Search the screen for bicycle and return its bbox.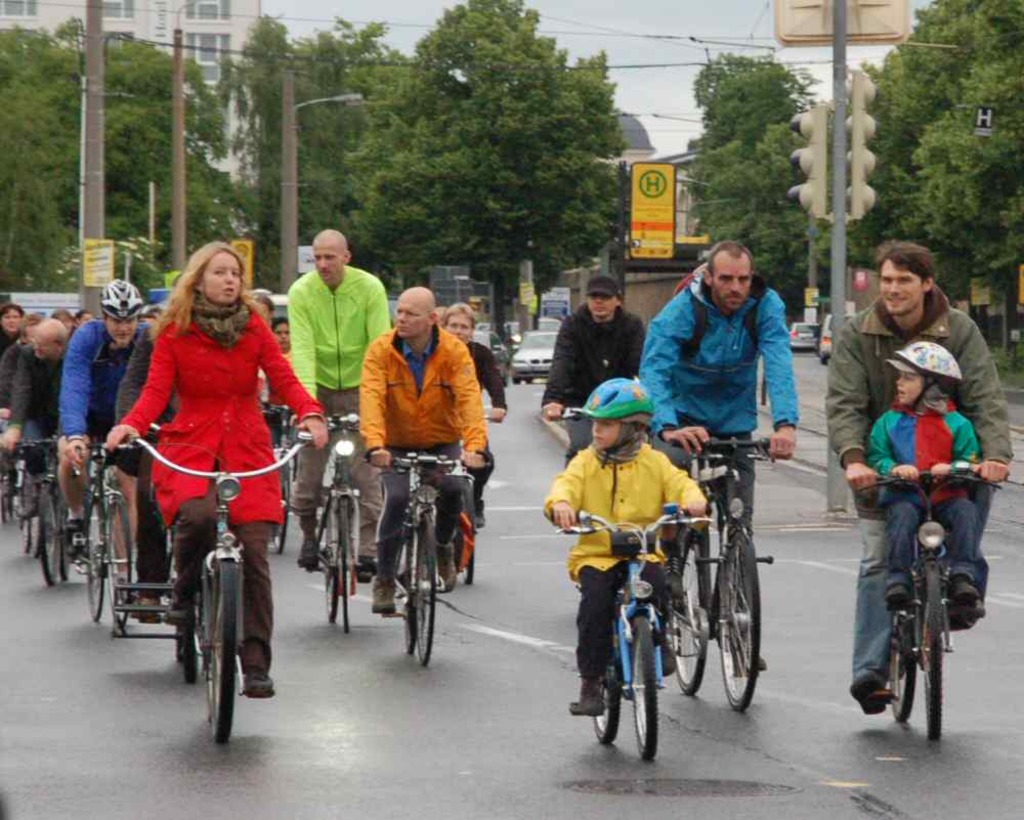
Found: (left=643, top=433, right=788, bottom=722).
